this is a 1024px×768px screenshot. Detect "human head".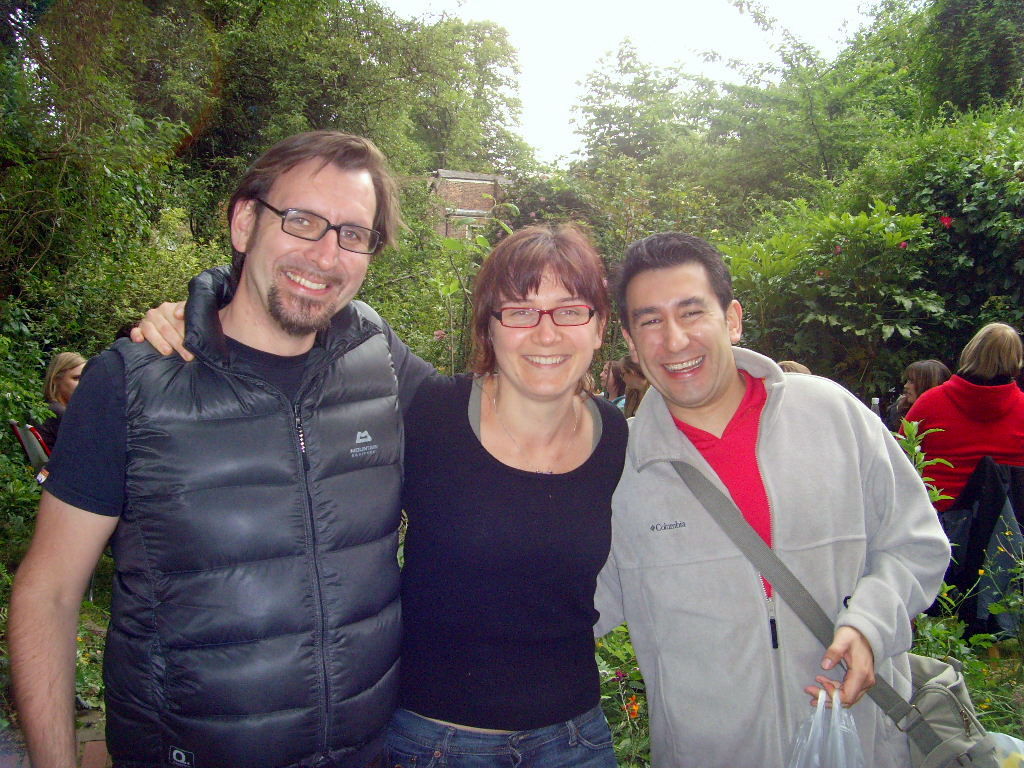
476, 219, 610, 400.
